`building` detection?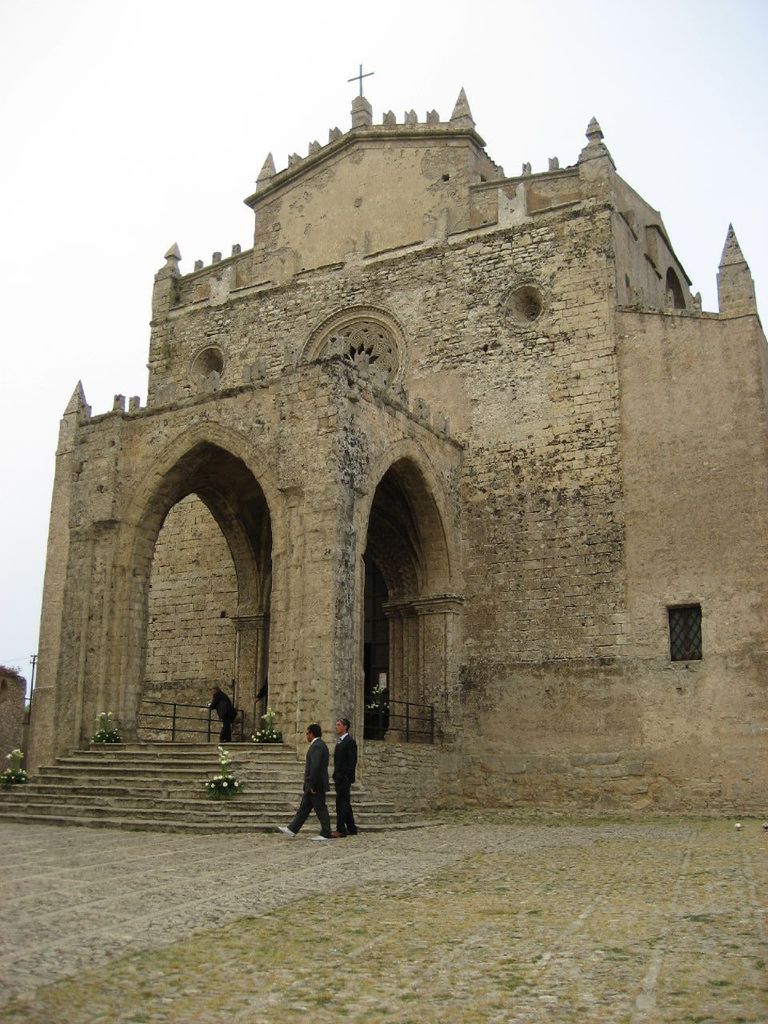
<box>18,60,767,823</box>
